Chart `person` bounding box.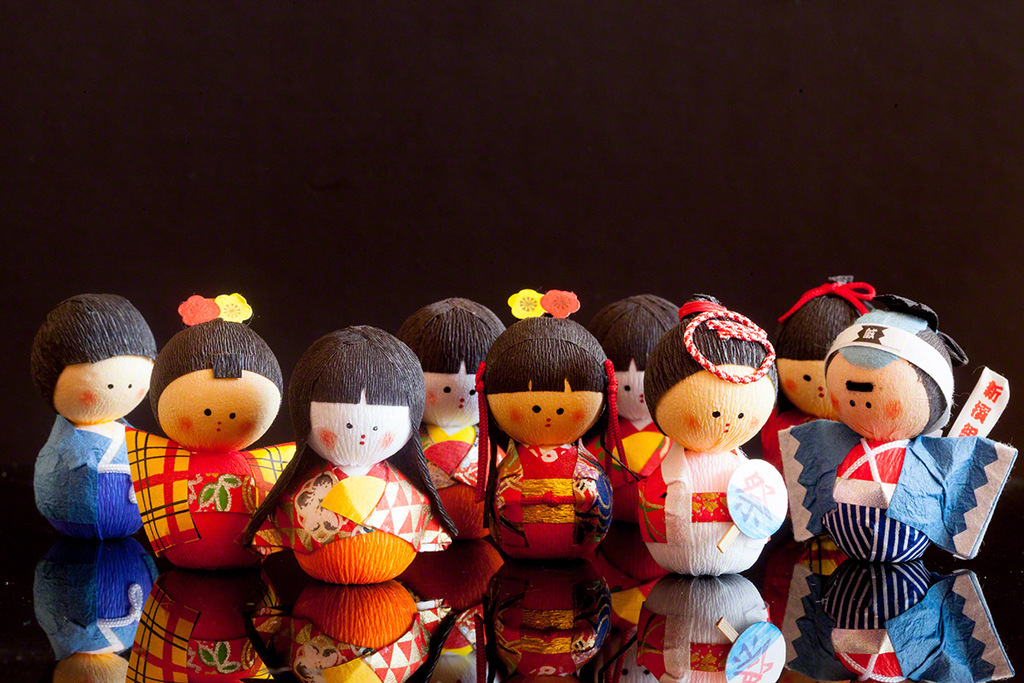
Charted: [left=753, top=272, right=881, bottom=539].
